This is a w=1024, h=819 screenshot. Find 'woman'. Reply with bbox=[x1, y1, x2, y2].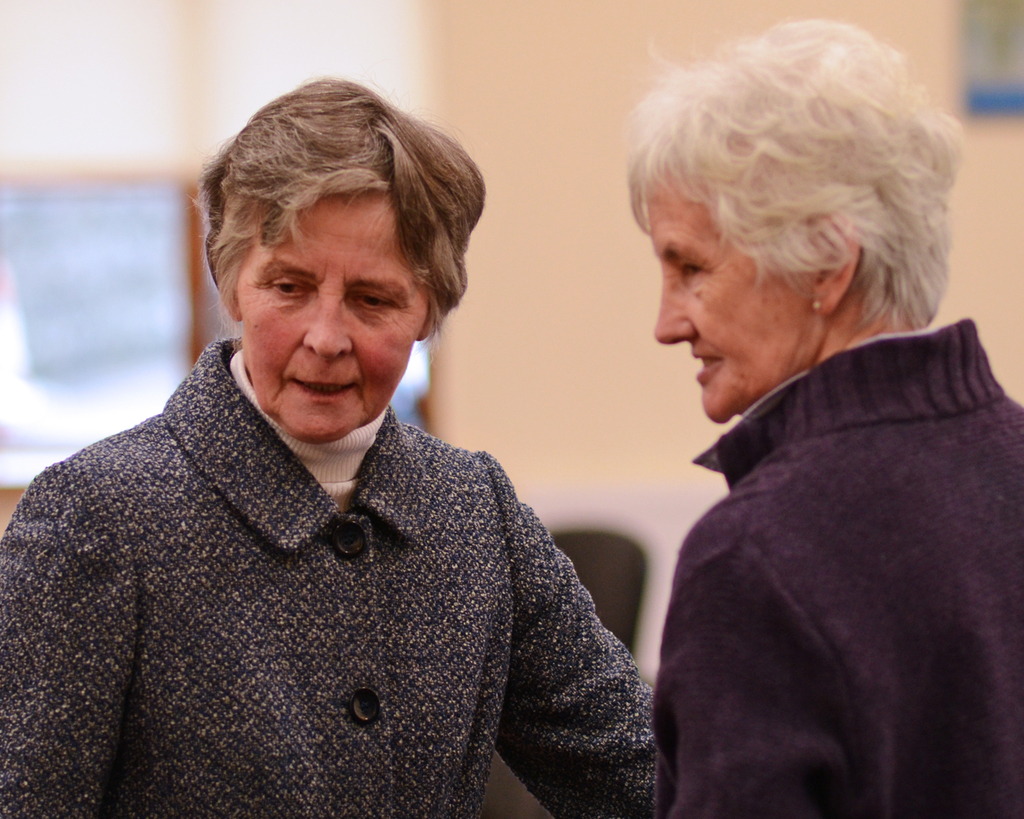
bbox=[0, 107, 700, 818].
